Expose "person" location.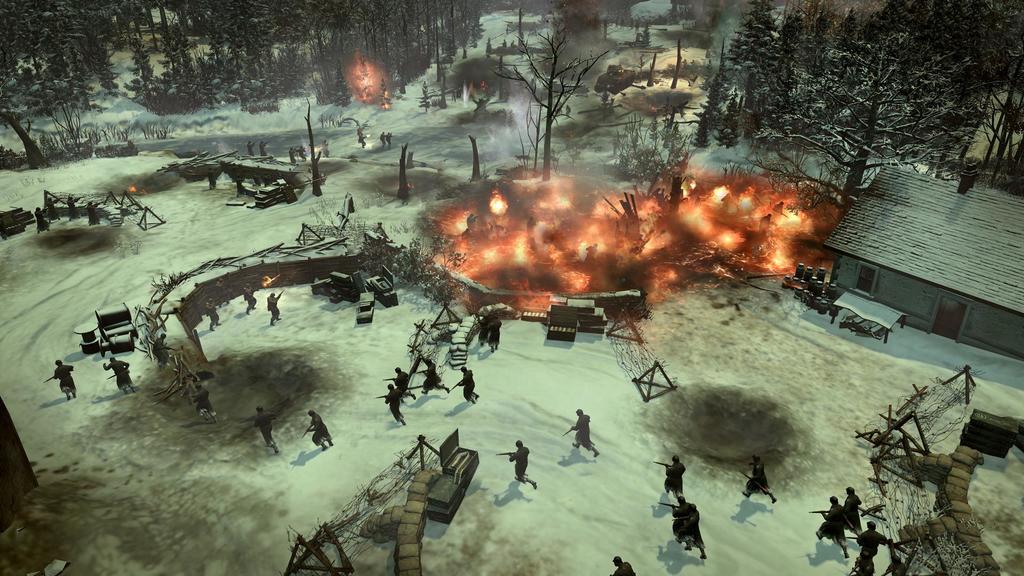
Exposed at (x1=855, y1=519, x2=886, y2=573).
